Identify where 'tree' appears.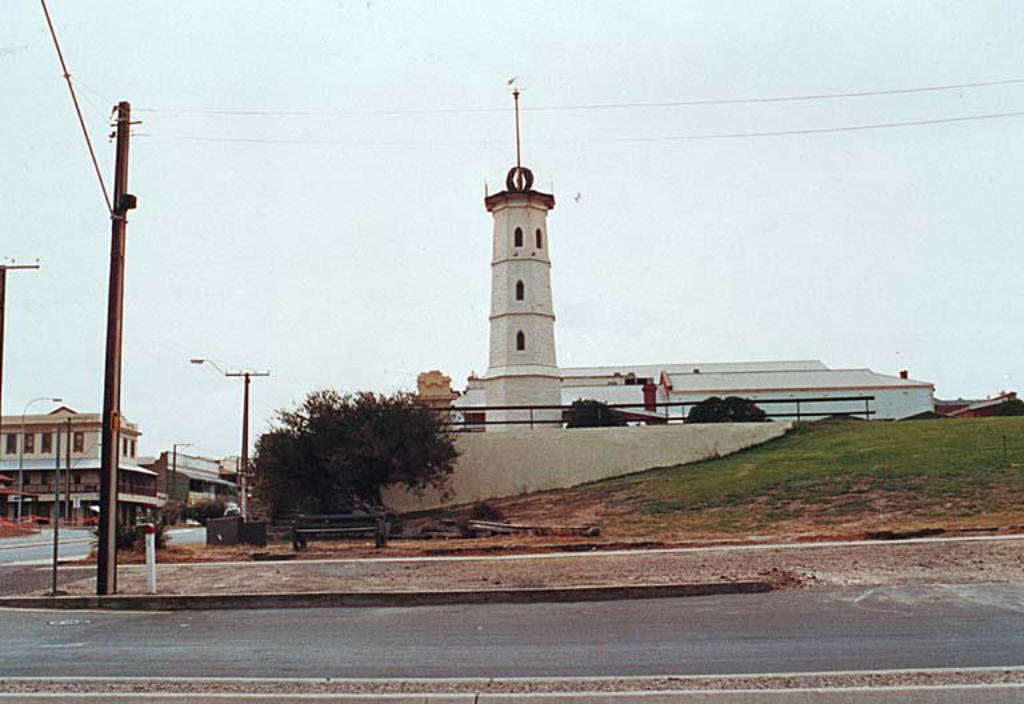
Appears at box(681, 391, 769, 421).
